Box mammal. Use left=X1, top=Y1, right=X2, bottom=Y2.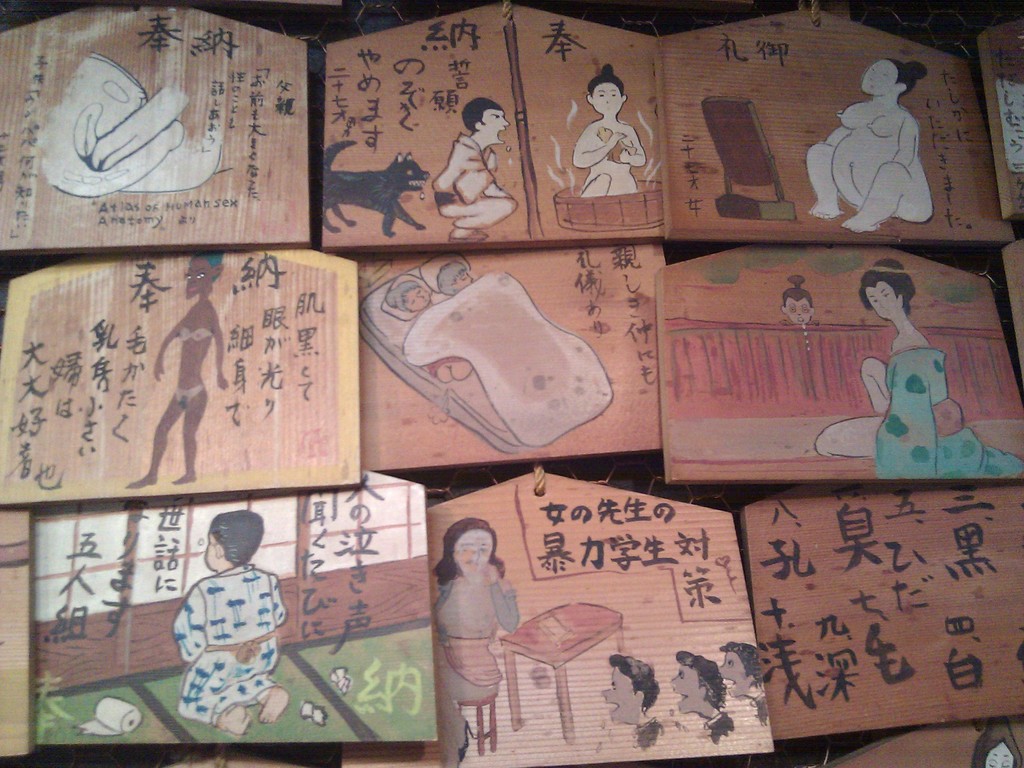
left=670, top=651, right=735, bottom=742.
